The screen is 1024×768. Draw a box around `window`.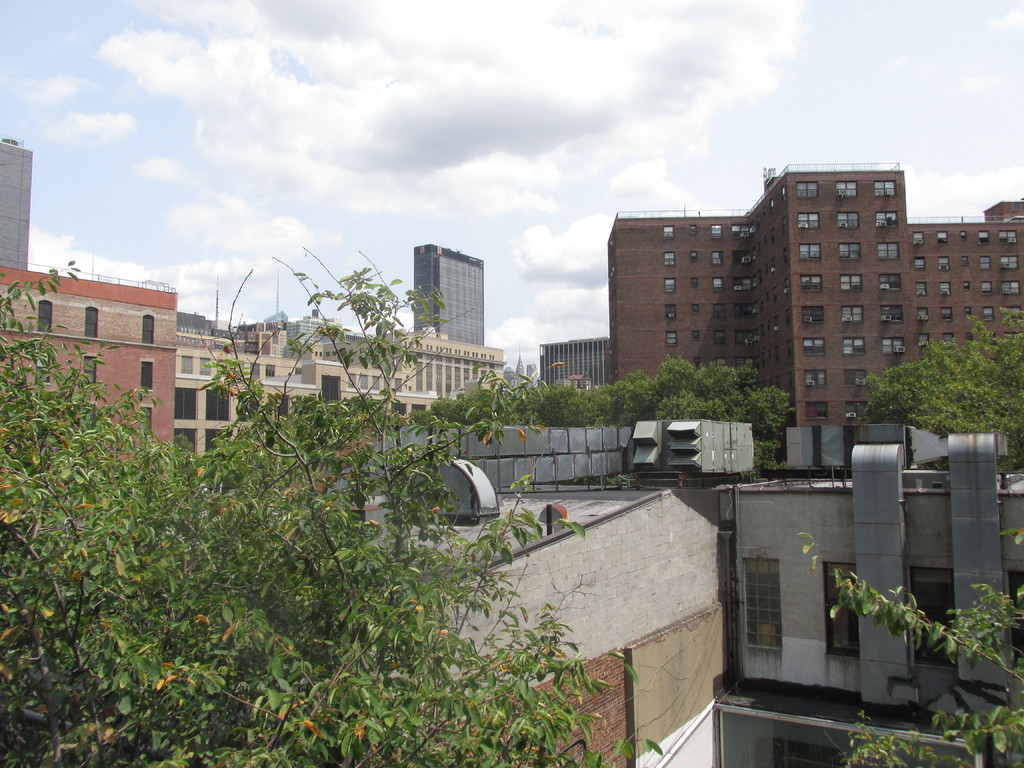
[877, 273, 900, 291].
